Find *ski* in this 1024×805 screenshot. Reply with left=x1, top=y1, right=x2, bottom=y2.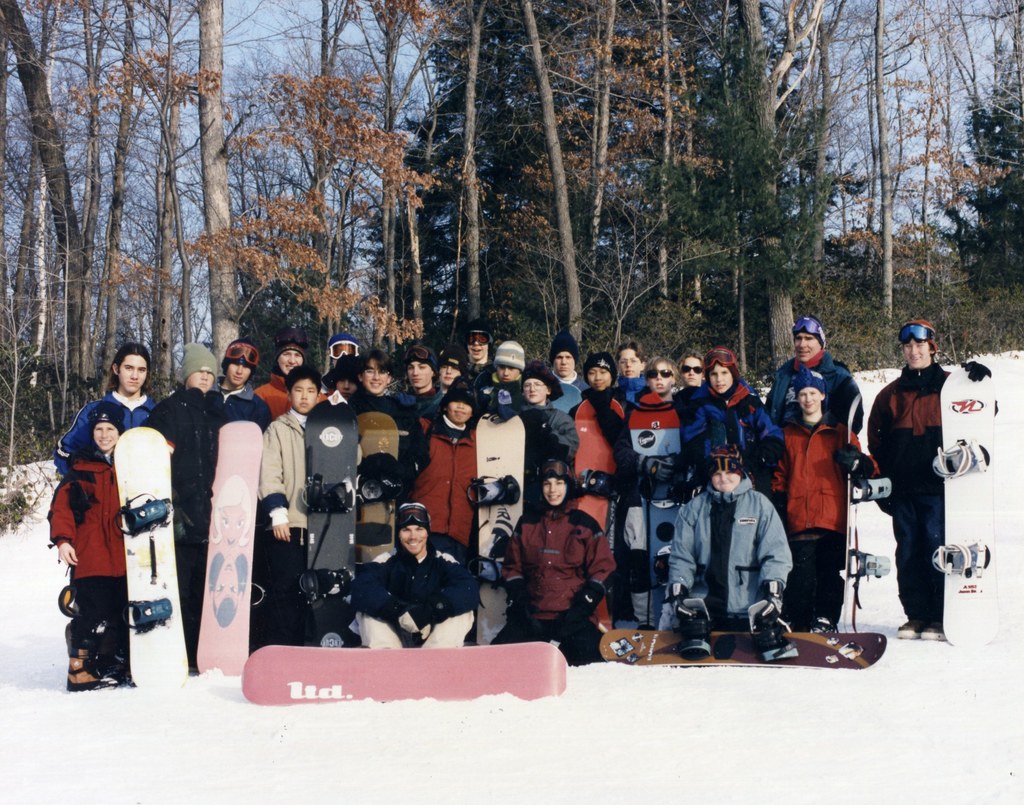
left=227, top=628, right=564, bottom=705.
